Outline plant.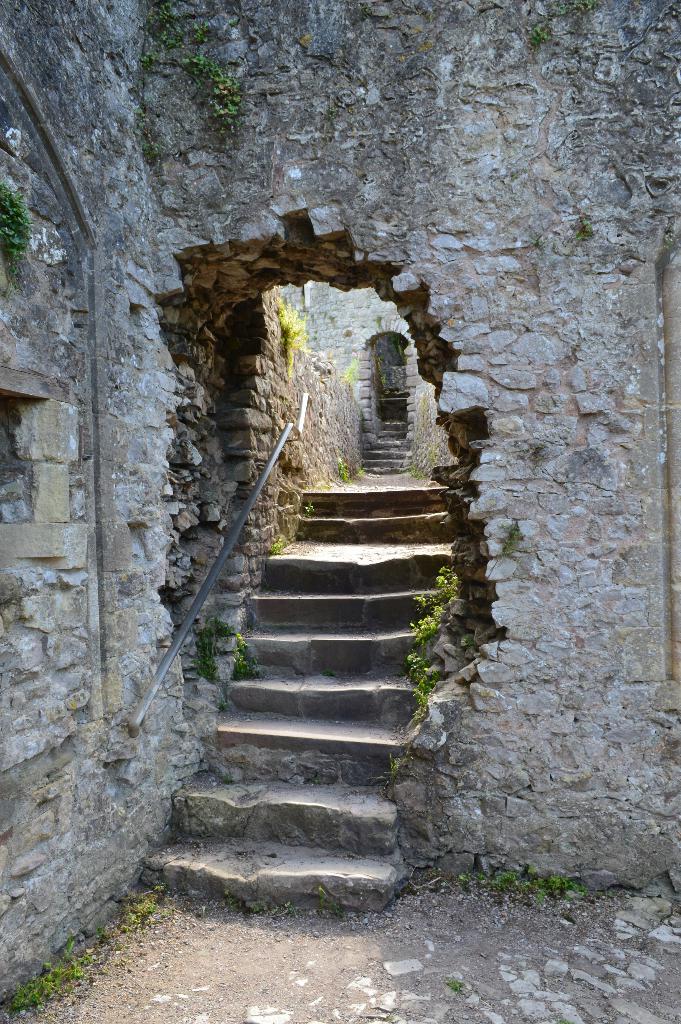
Outline: bbox(7, 934, 84, 1021).
